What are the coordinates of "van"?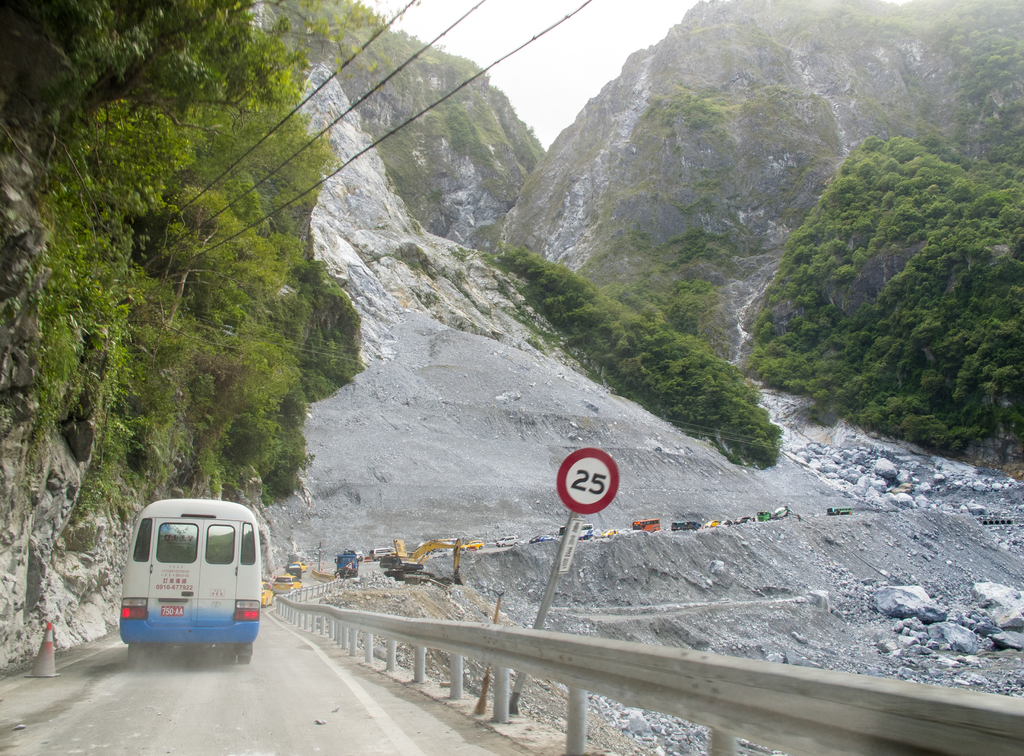
(x1=115, y1=497, x2=260, y2=670).
